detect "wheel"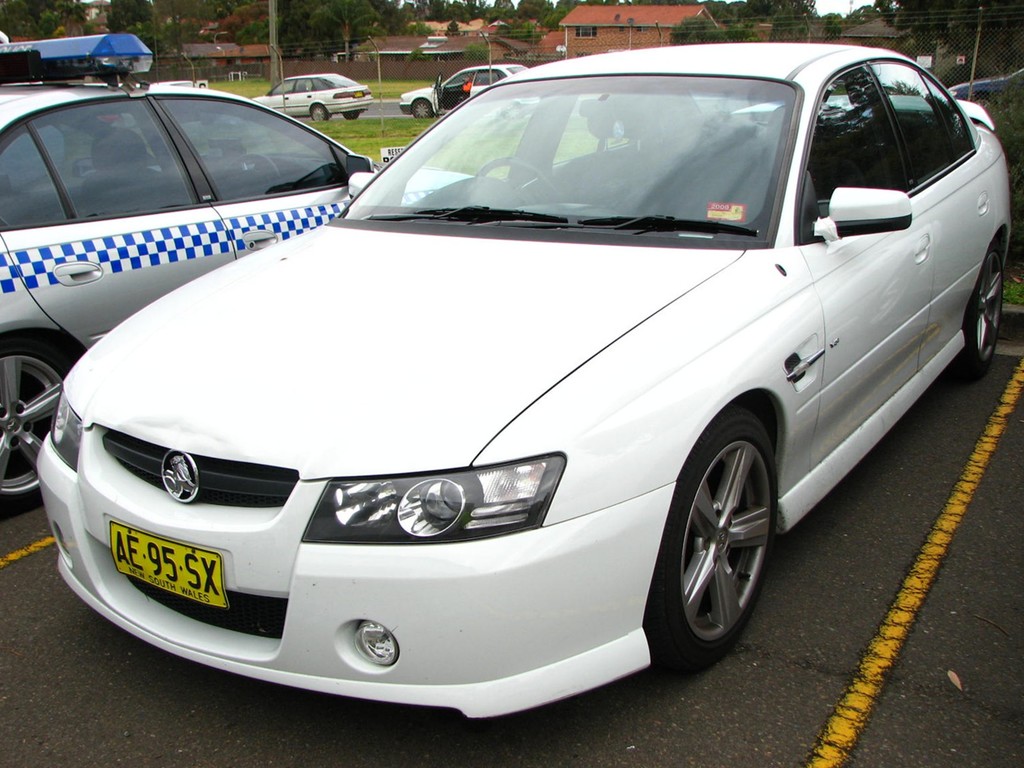
<region>411, 99, 435, 123</region>
